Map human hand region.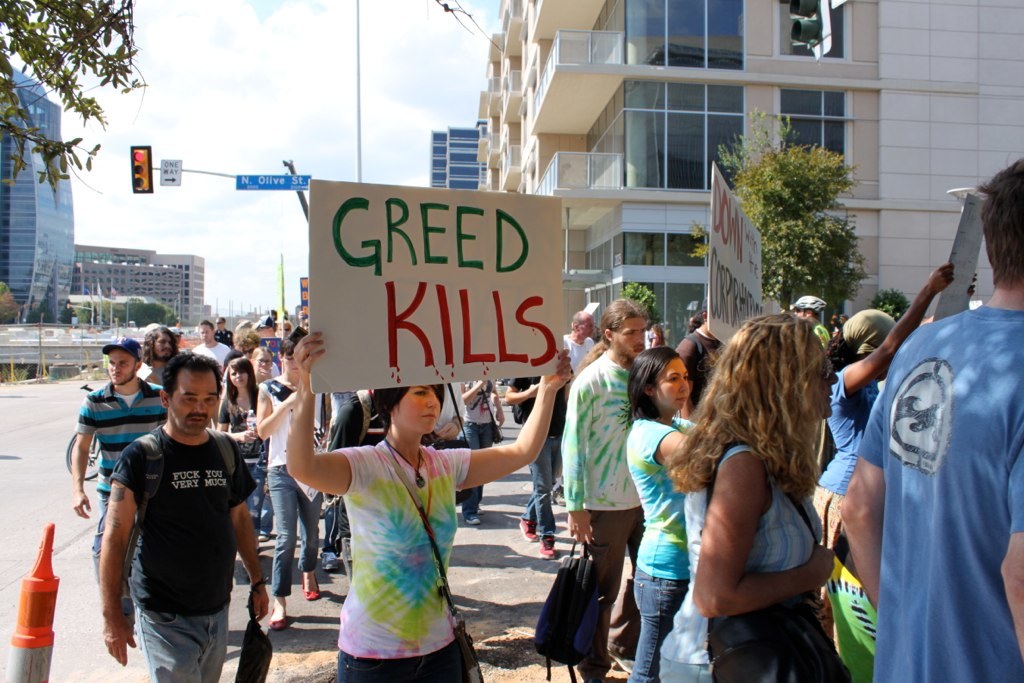
Mapped to bbox=(291, 328, 324, 377).
